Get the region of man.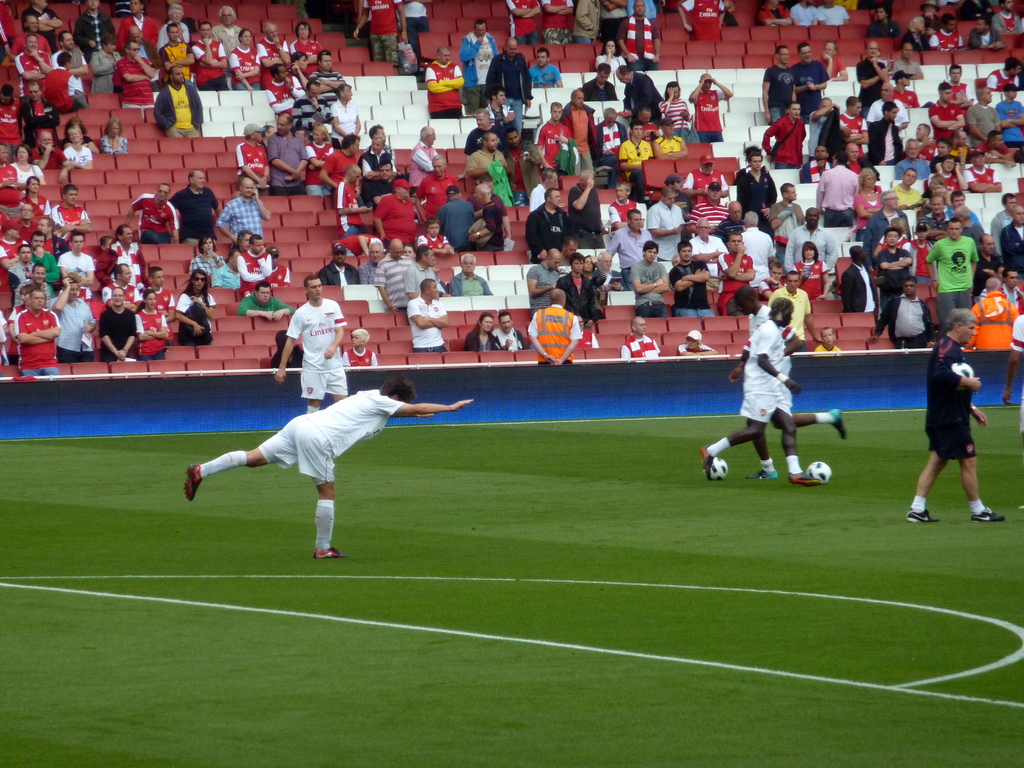
{"x1": 678, "y1": 0, "x2": 728, "y2": 47}.
